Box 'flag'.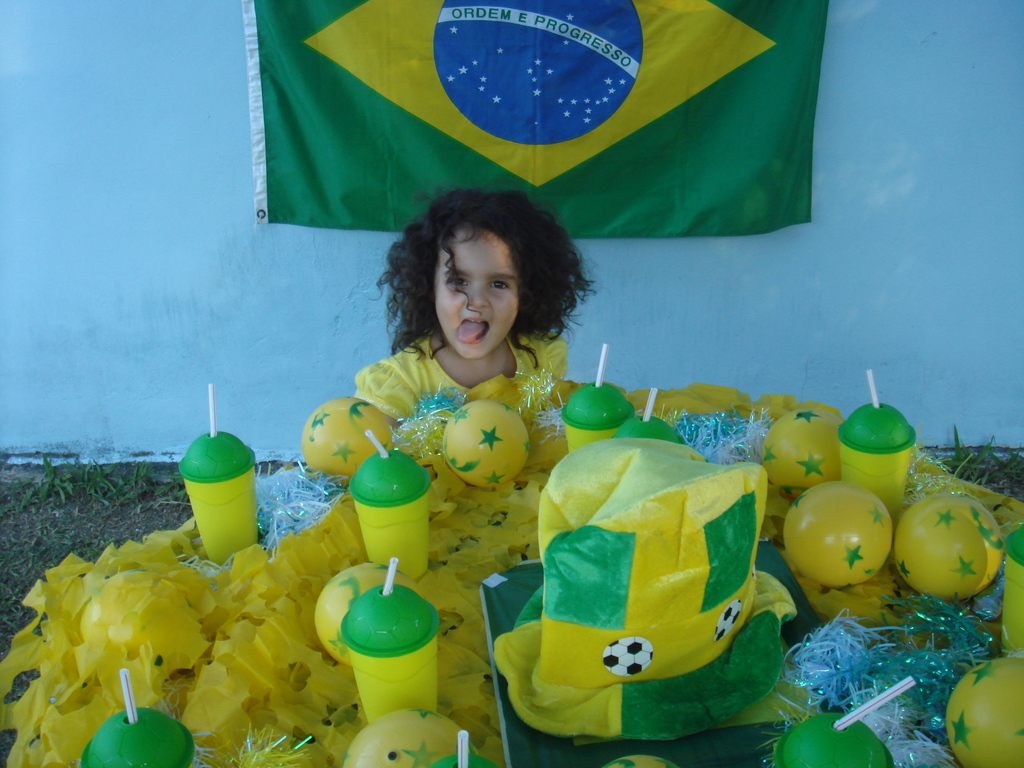
crop(253, 0, 805, 290).
